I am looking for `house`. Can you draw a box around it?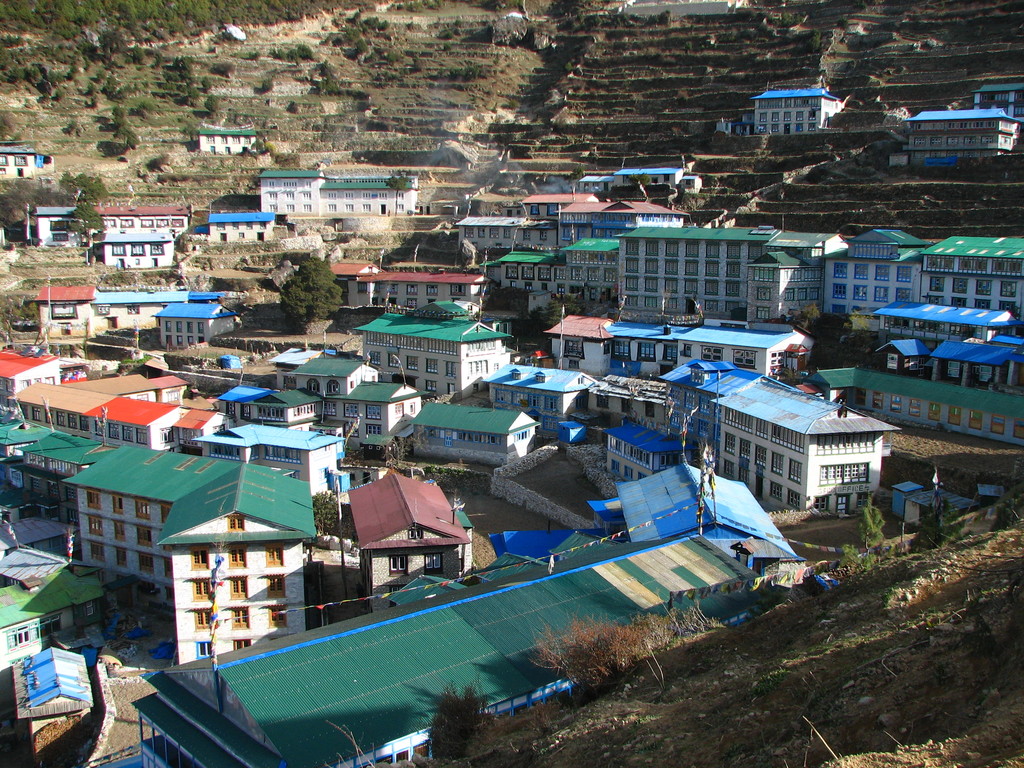
Sure, the bounding box is region(164, 403, 230, 451).
